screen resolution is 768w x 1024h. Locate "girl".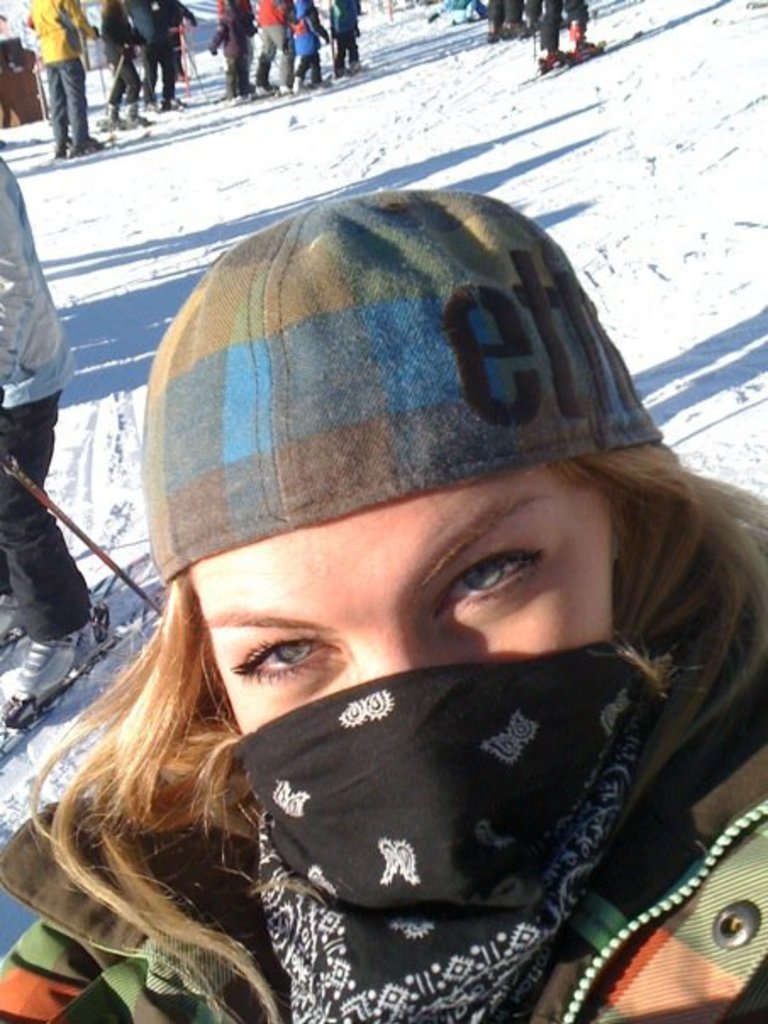
rect(0, 188, 766, 1022).
